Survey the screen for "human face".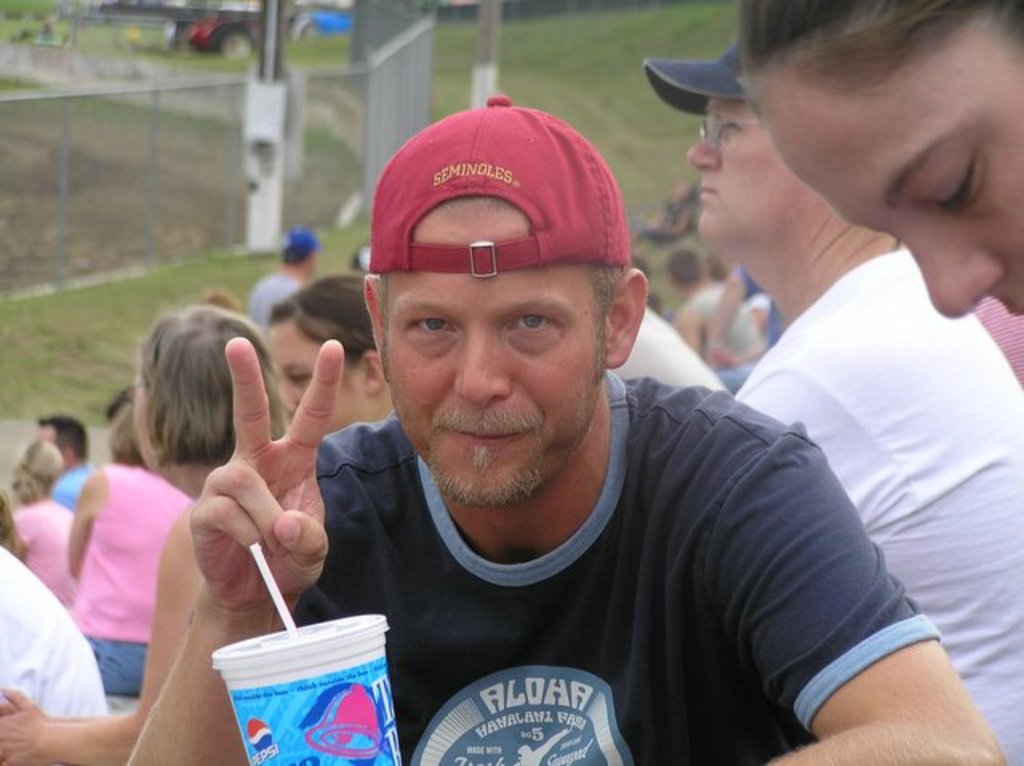
Survey found: rect(382, 190, 608, 505).
